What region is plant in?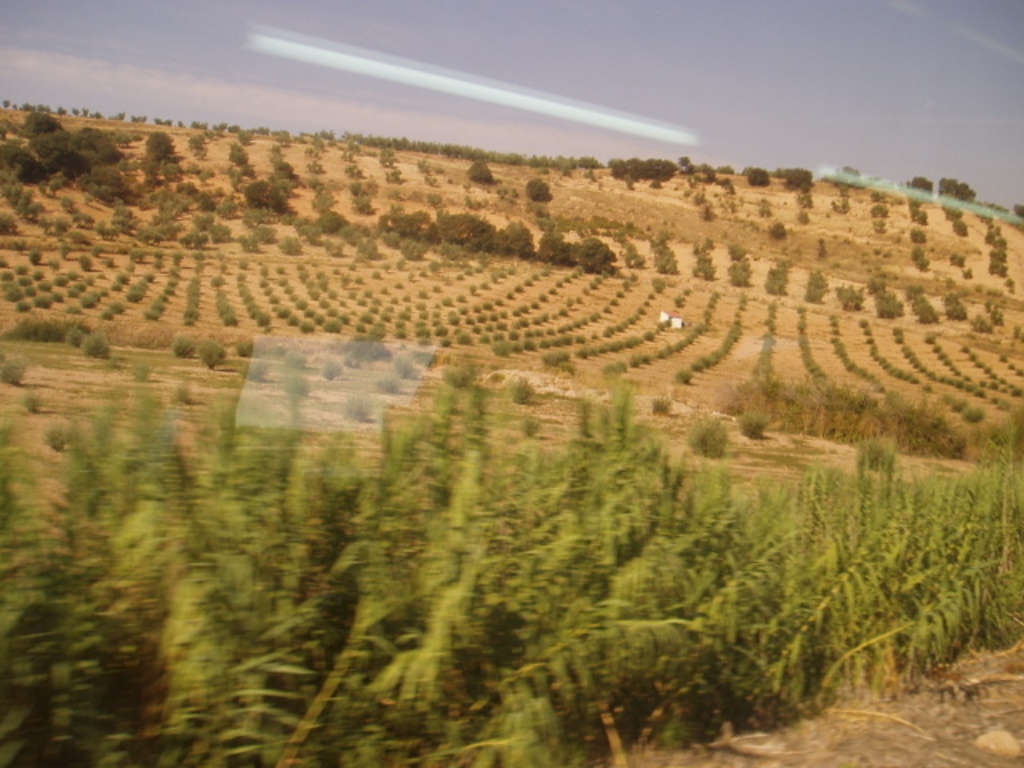
[653,394,675,419].
